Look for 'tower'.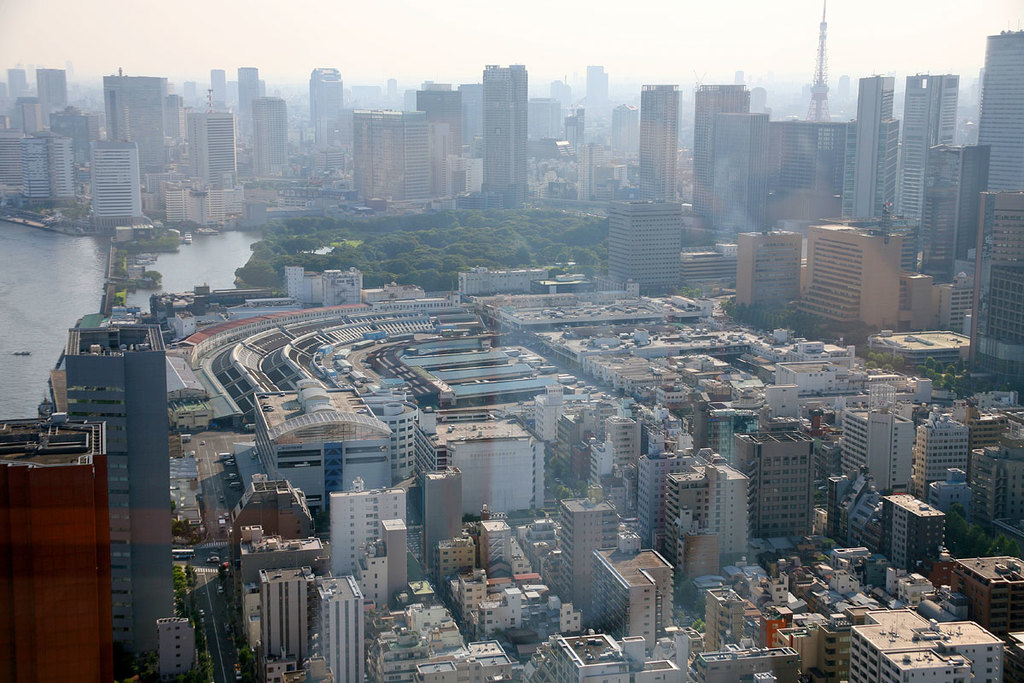
Found: 638/83/678/207.
